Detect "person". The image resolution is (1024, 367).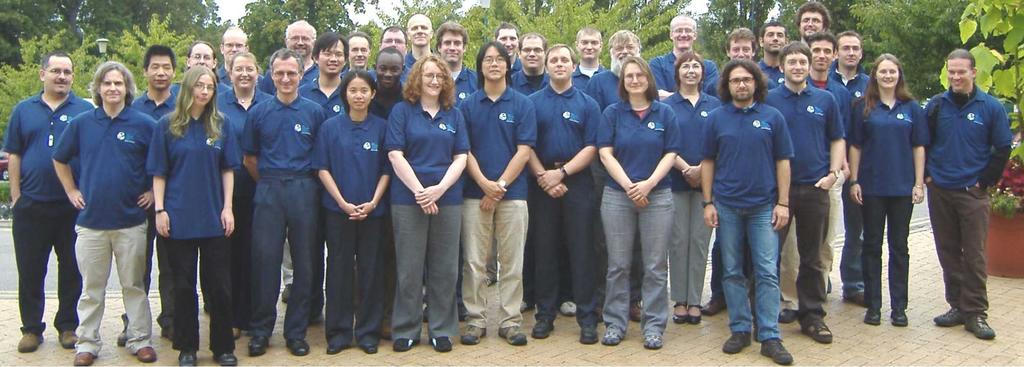
x1=3 y1=51 x2=97 y2=352.
